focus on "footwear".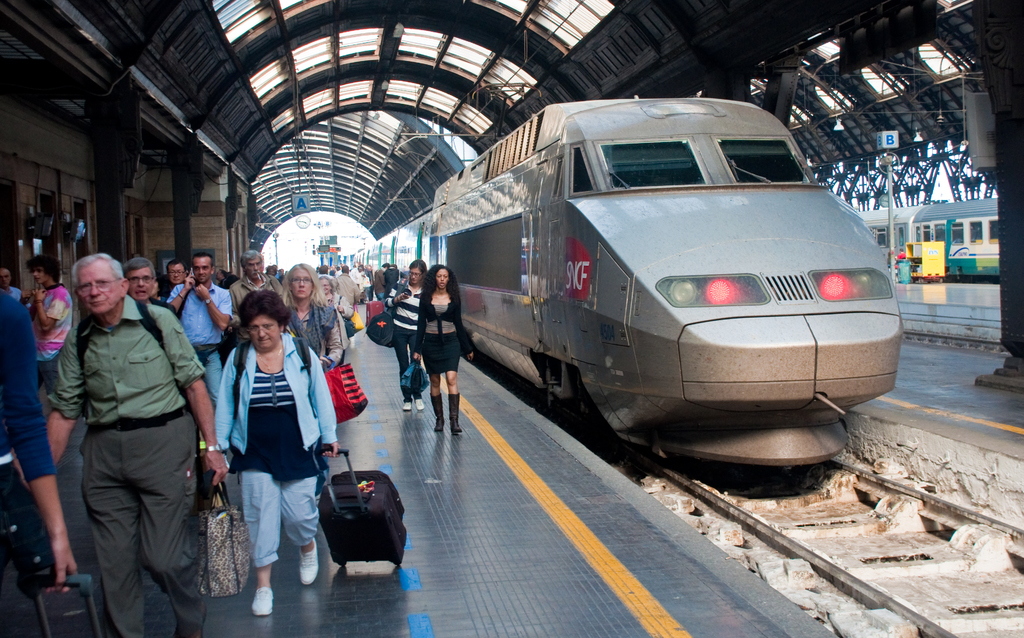
Focused at detection(252, 580, 274, 618).
